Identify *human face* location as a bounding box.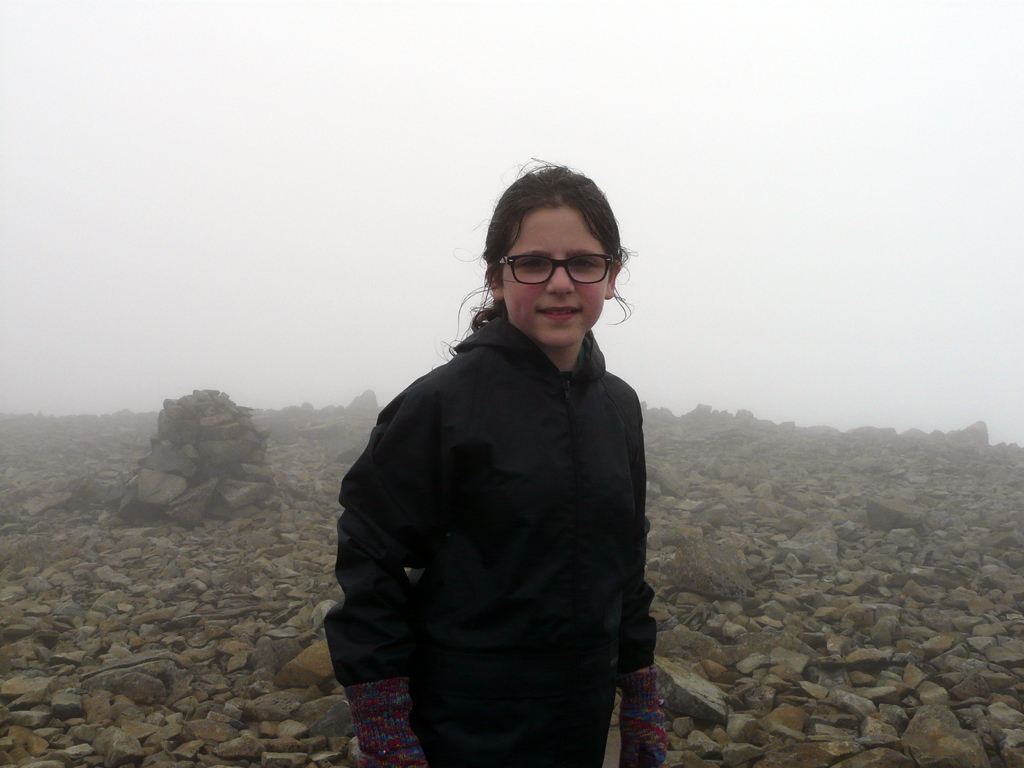
rect(504, 207, 609, 346).
